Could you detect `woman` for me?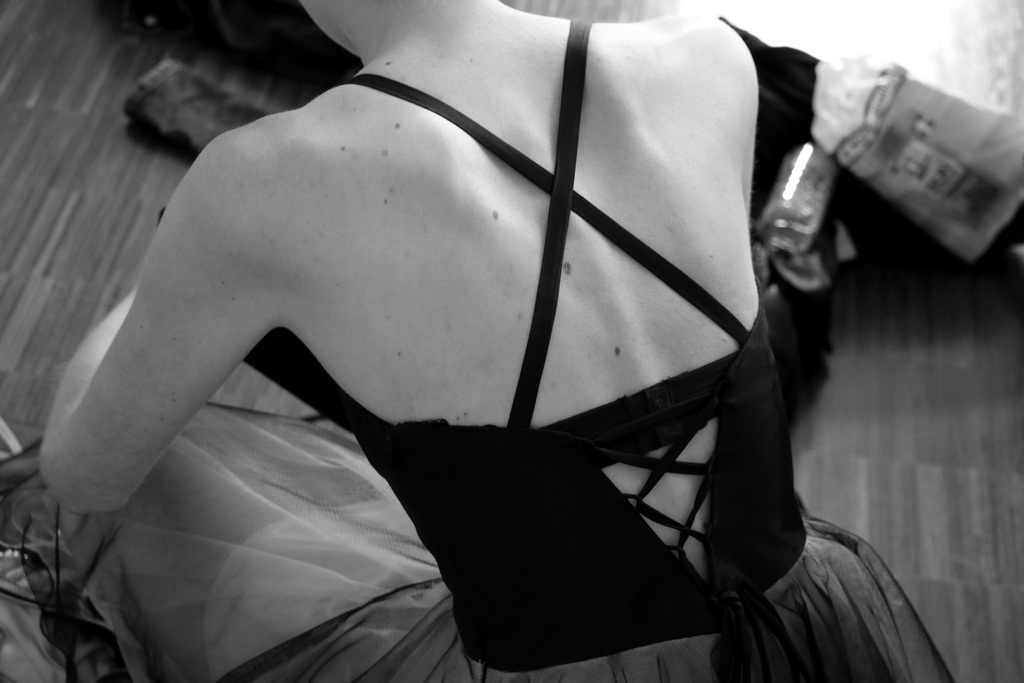
Detection result: select_region(43, 0, 957, 682).
